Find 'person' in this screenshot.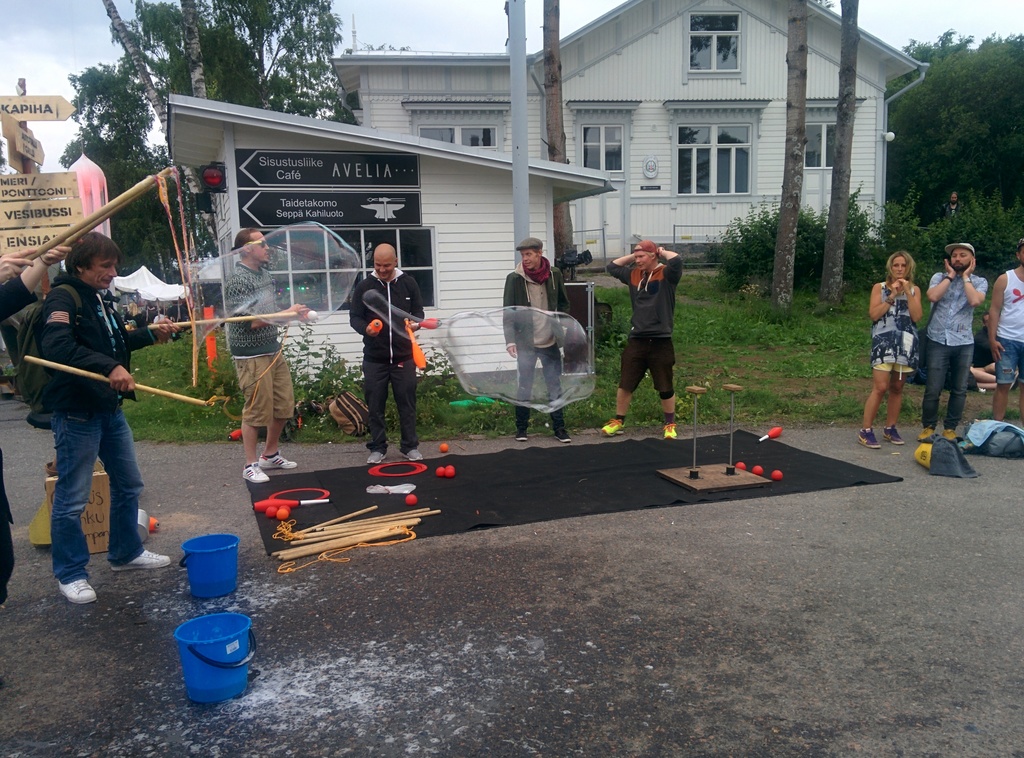
The bounding box for 'person' is crop(126, 295, 136, 319).
